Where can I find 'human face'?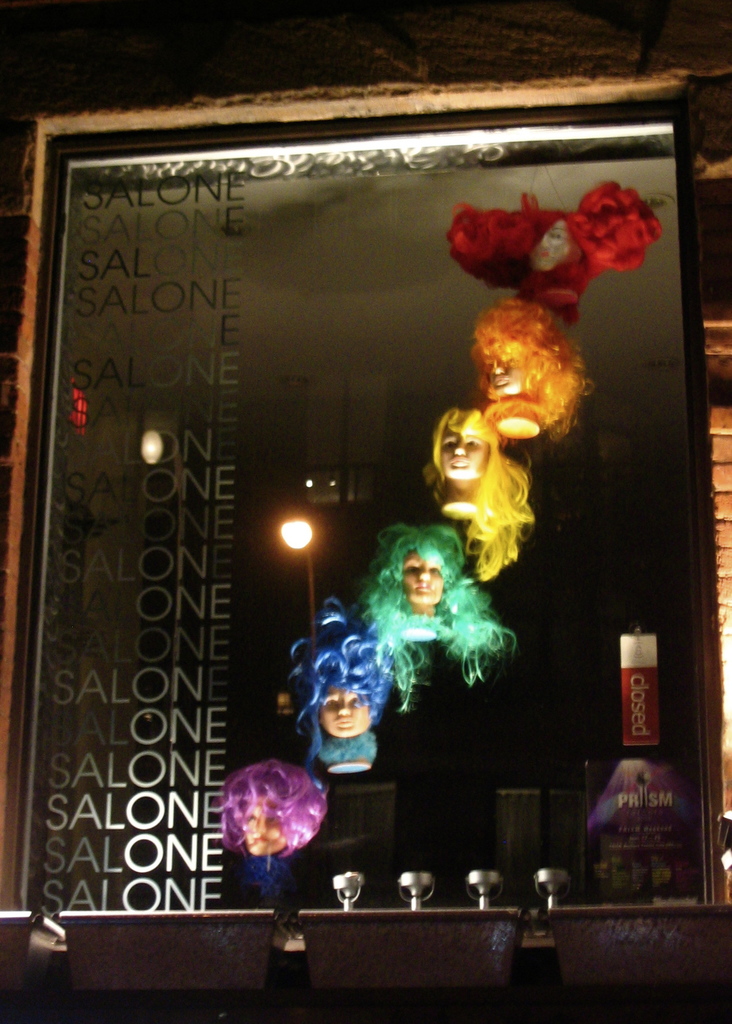
You can find it at (324, 678, 370, 731).
